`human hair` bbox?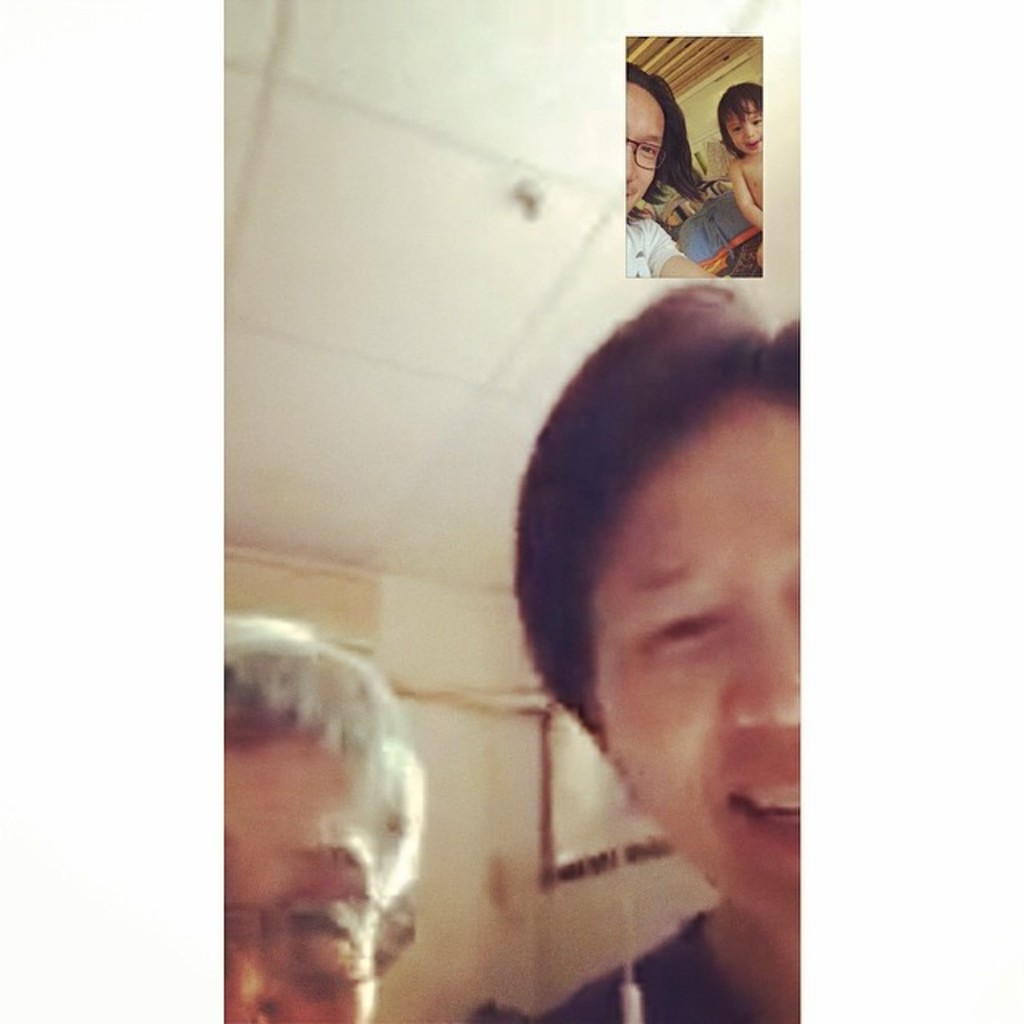
[x1=616, y1=56, x2=704, y2=202]
